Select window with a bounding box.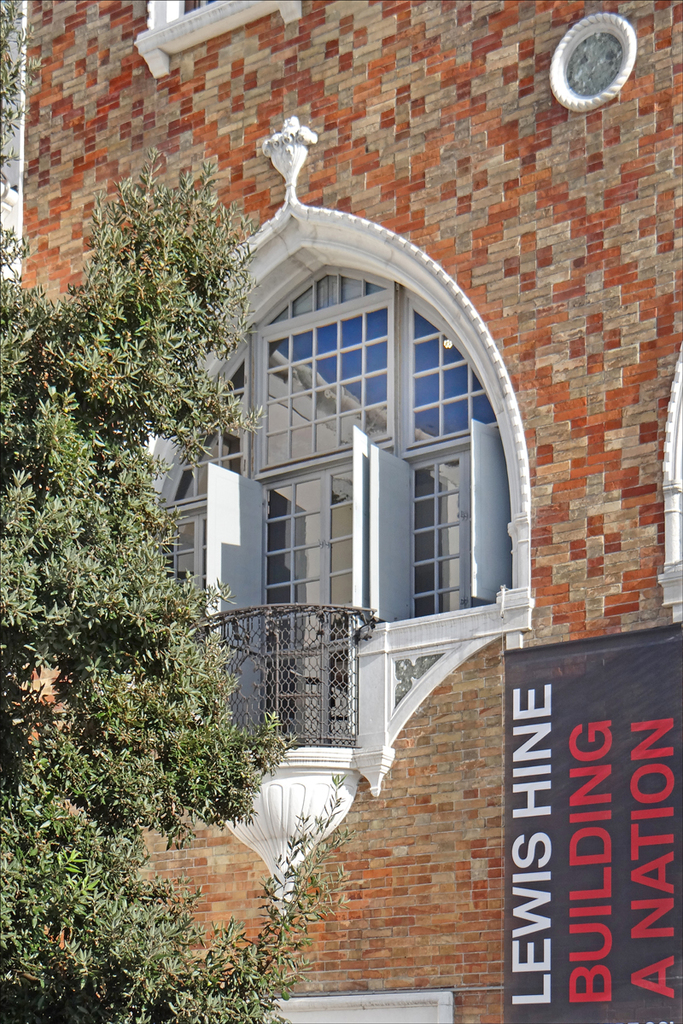
(399, 286, 494, 443).
